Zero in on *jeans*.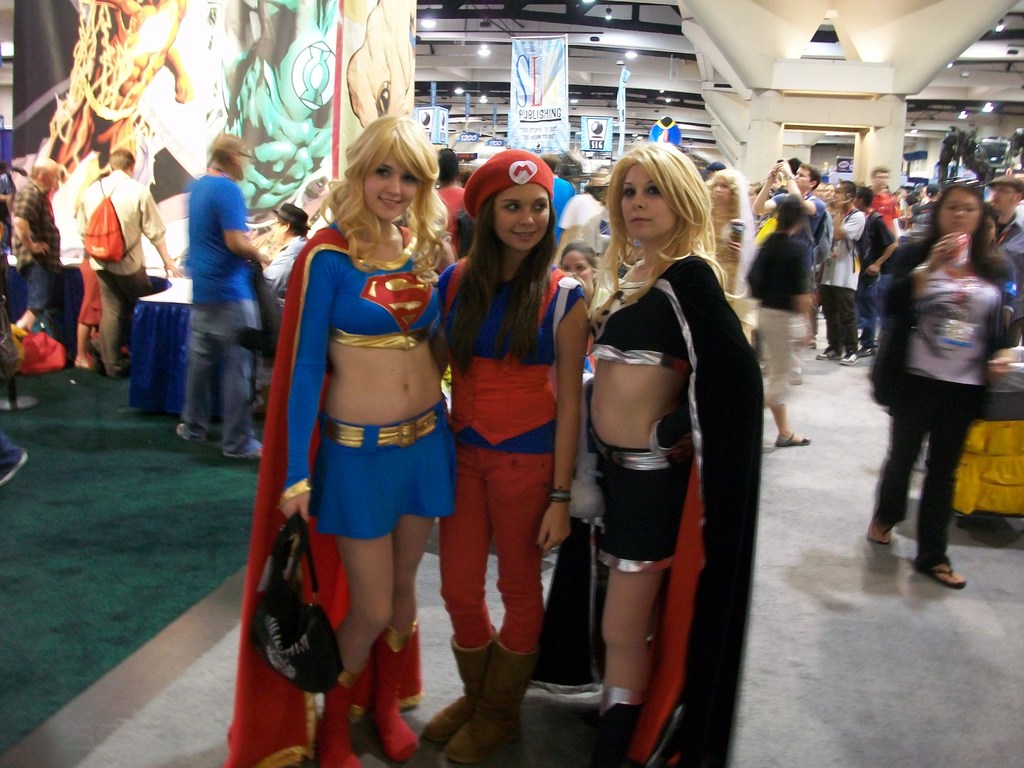
Zeroed in: l=860, t=273, r=879, b=346.
